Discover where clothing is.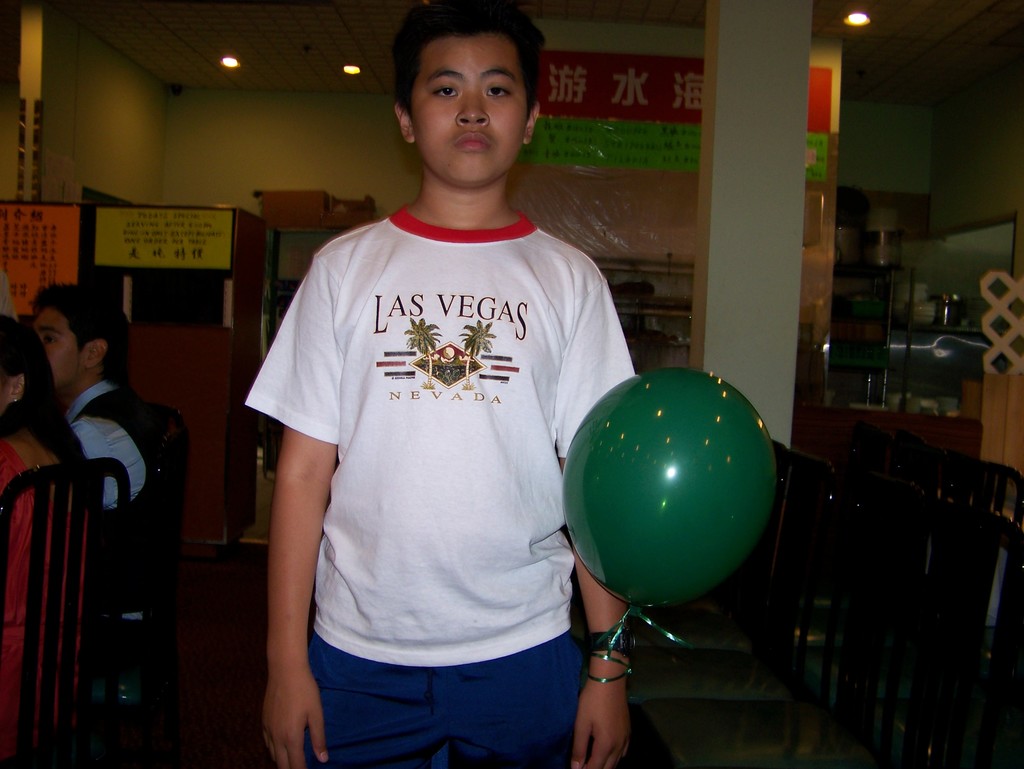
Discovered at 68 381 172 654.
